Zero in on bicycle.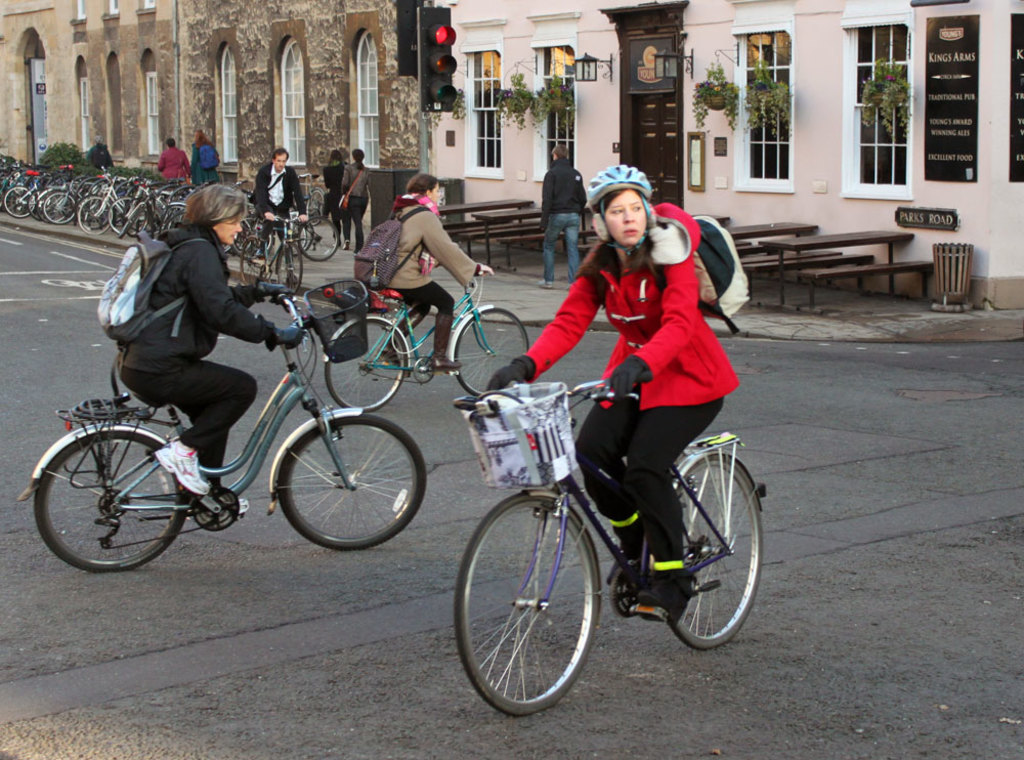
Zeroed in: crop(317, 257, 527, 421).
